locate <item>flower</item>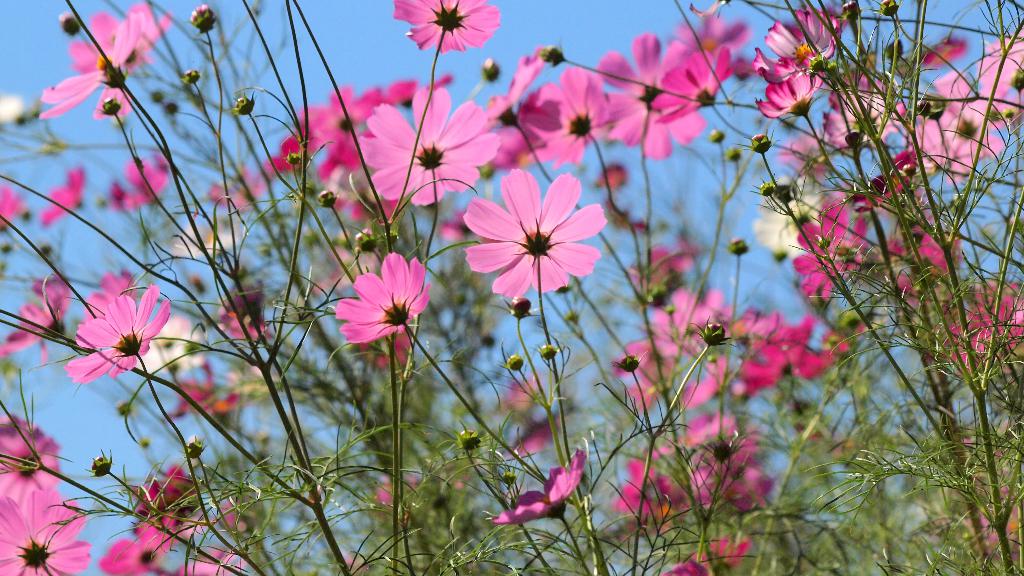
(40, 10, 157, 118)
